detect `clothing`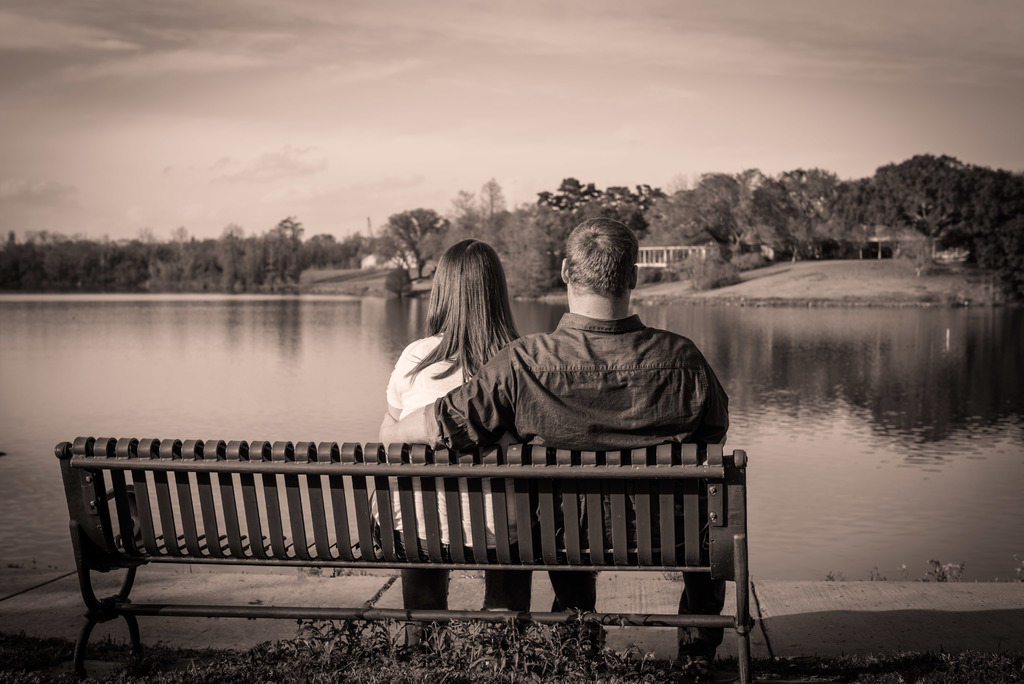
347/324/551/567
